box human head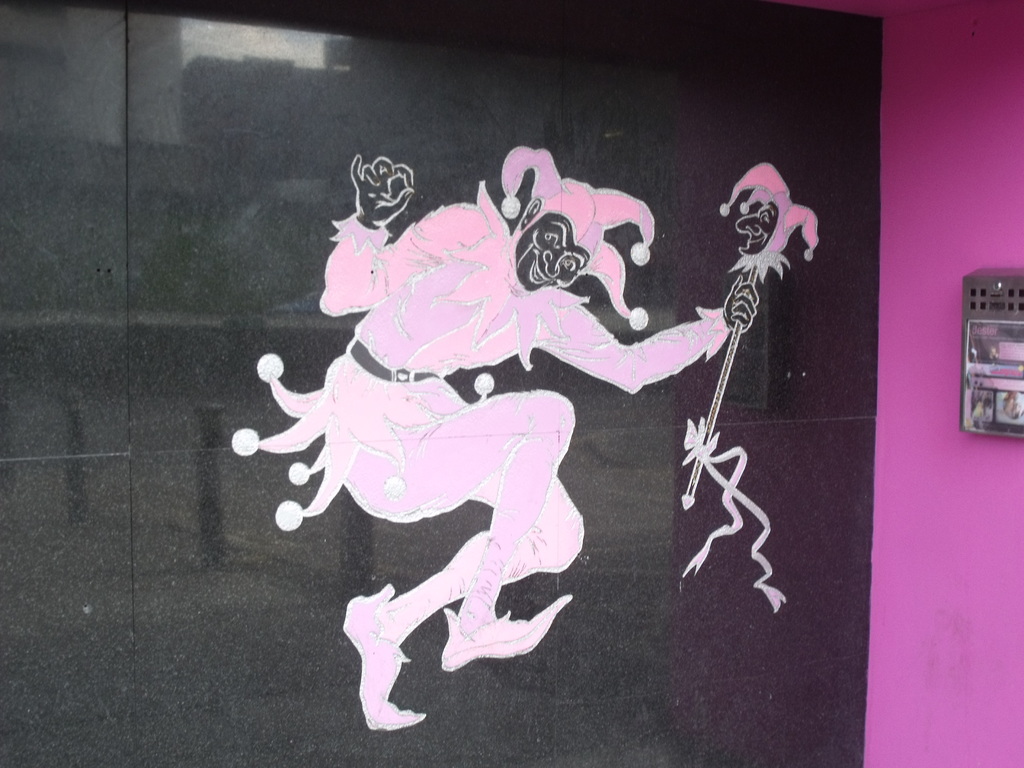
[left=513, top=212, right=590, bottom=299]
